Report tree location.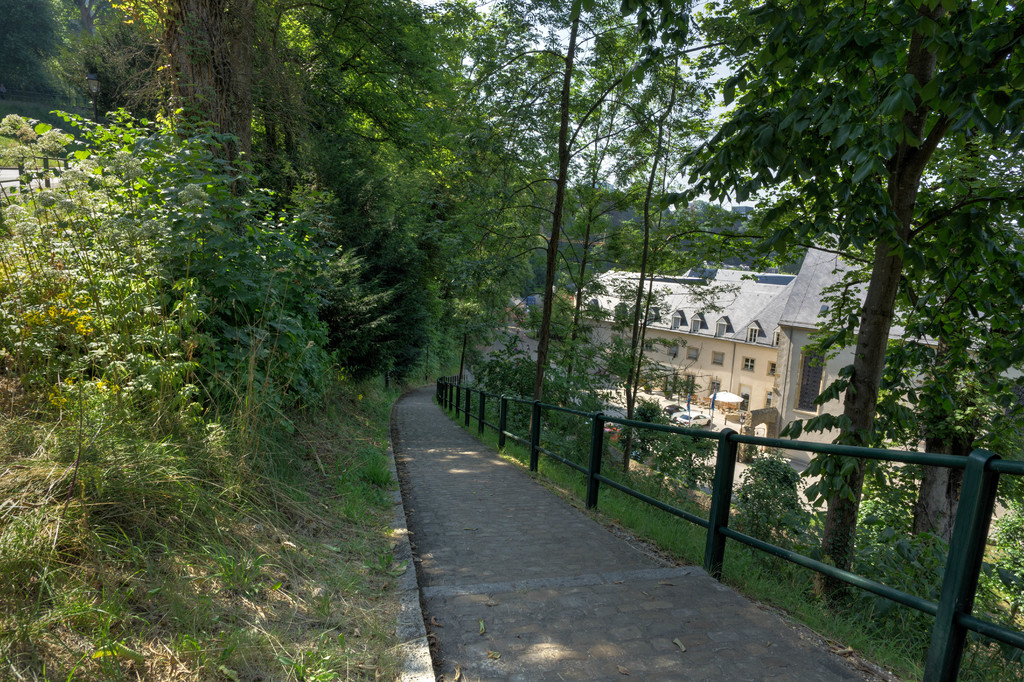
Report: bbox=(668, 0, 1023, 590).
